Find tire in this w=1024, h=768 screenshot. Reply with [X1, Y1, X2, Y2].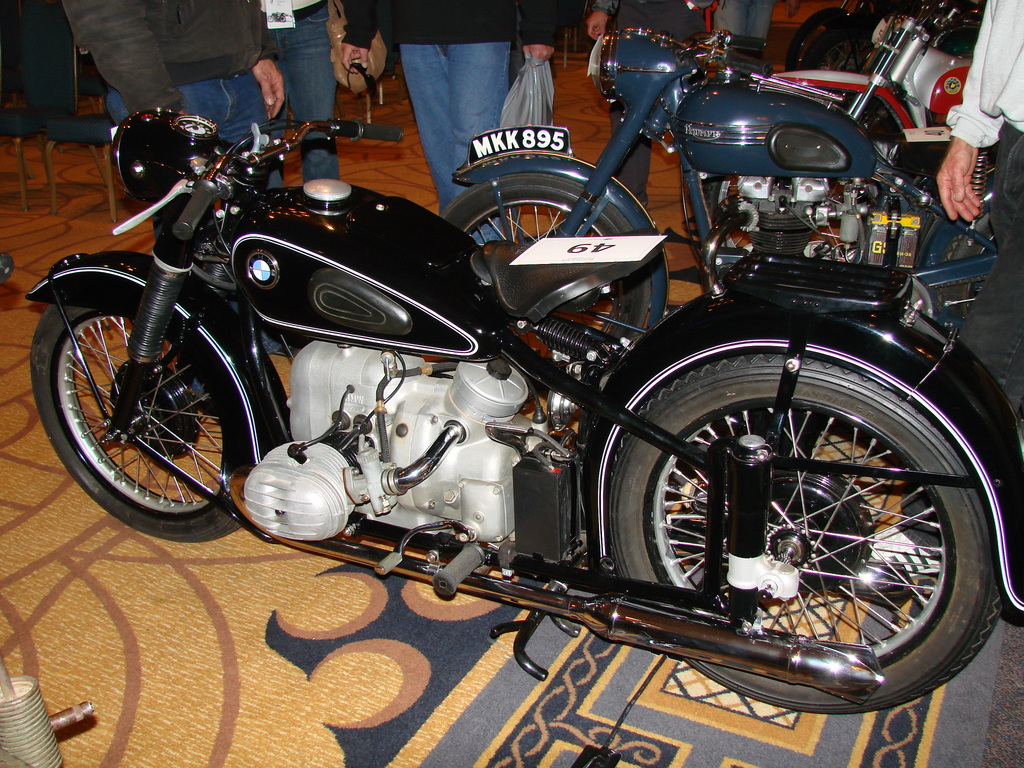
[787, 8, 842, 77].
